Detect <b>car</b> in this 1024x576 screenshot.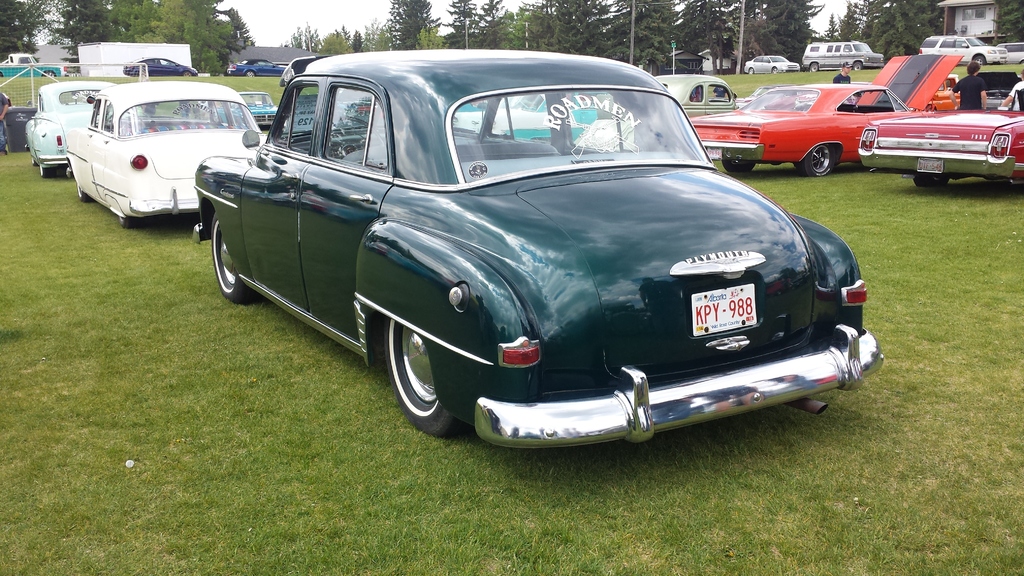
Detection: {"left": 685, "top": 54, "right": 961, "bottom": 179}.
